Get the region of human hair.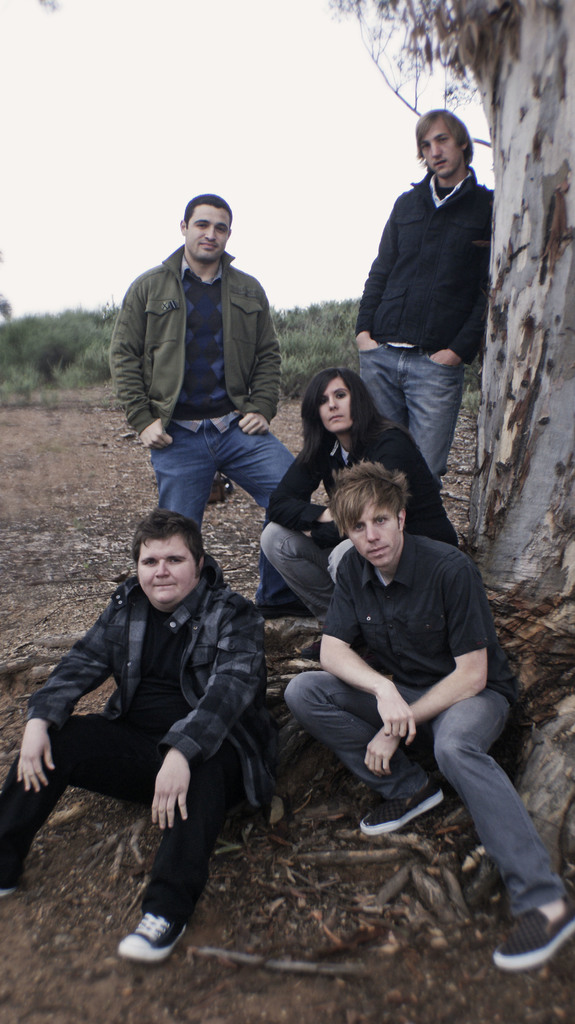
rect(330, 453, 413, 554).
